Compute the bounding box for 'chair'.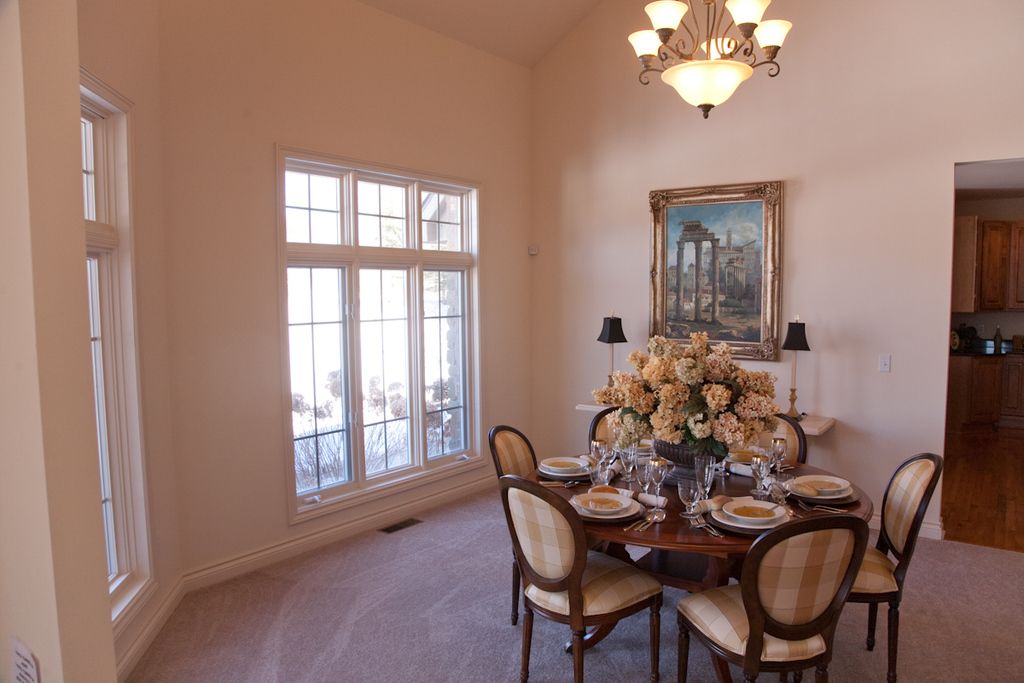
<box>672,511,870,682</box>.
